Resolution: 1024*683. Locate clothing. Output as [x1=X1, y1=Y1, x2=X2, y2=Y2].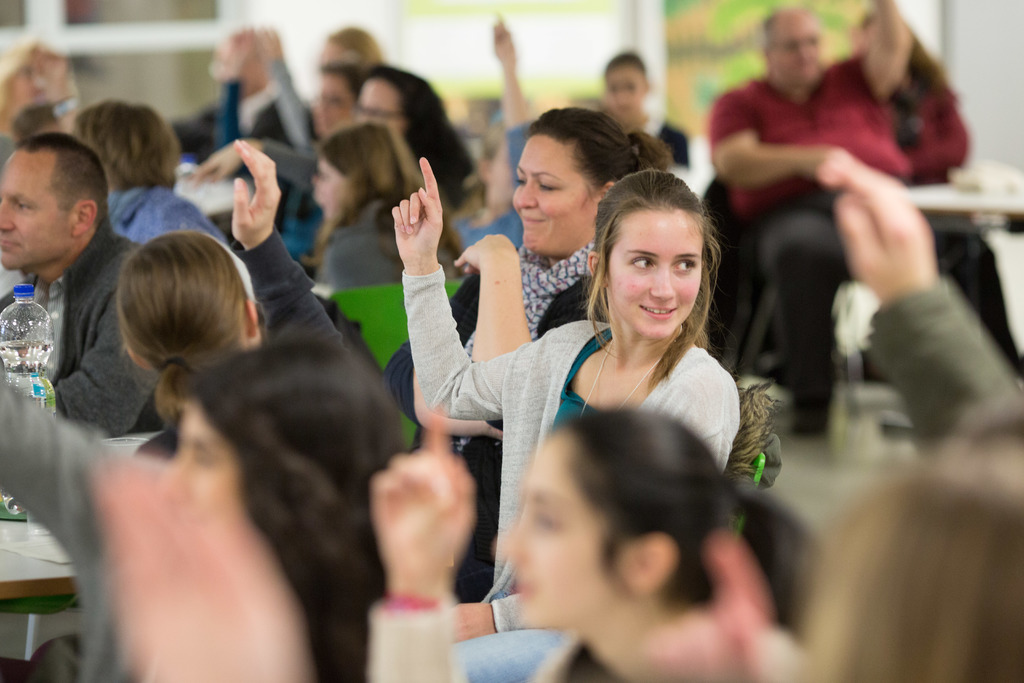
[x1=830, y1=44, x2=1023, y2=377].
